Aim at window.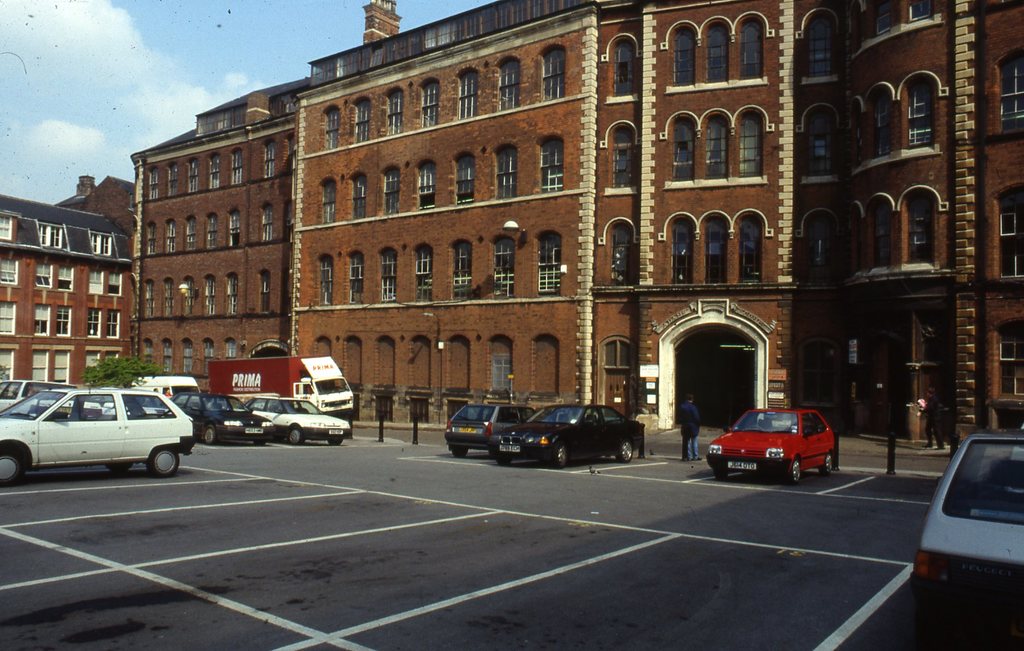
Aimed at region(356, 102, 372, 146).
